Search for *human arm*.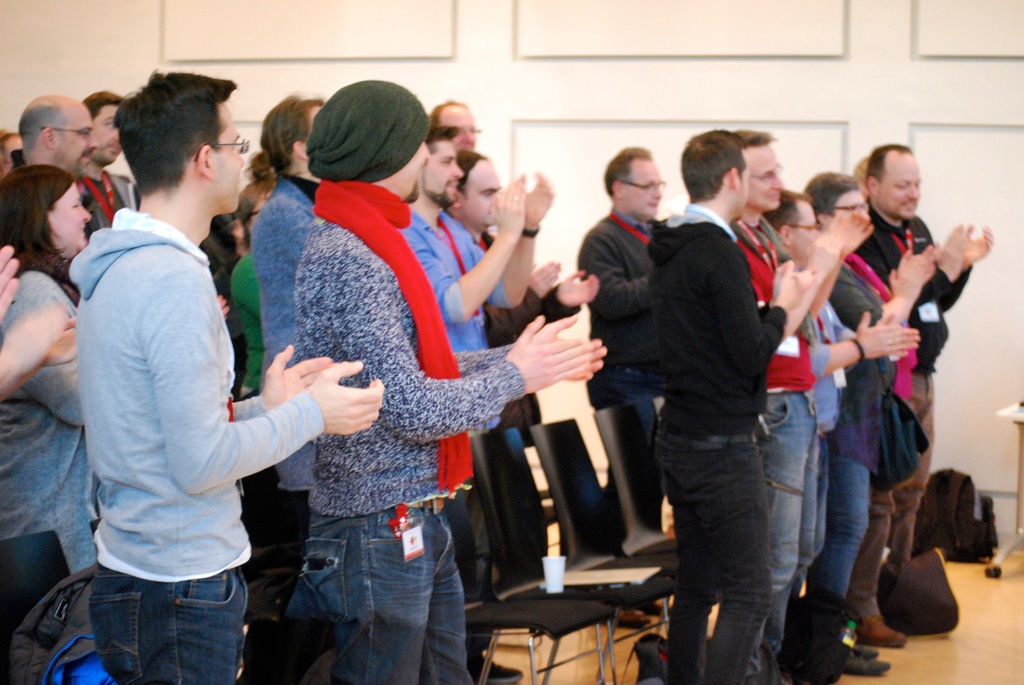
Found at locate(330, 246, 595, 441).
